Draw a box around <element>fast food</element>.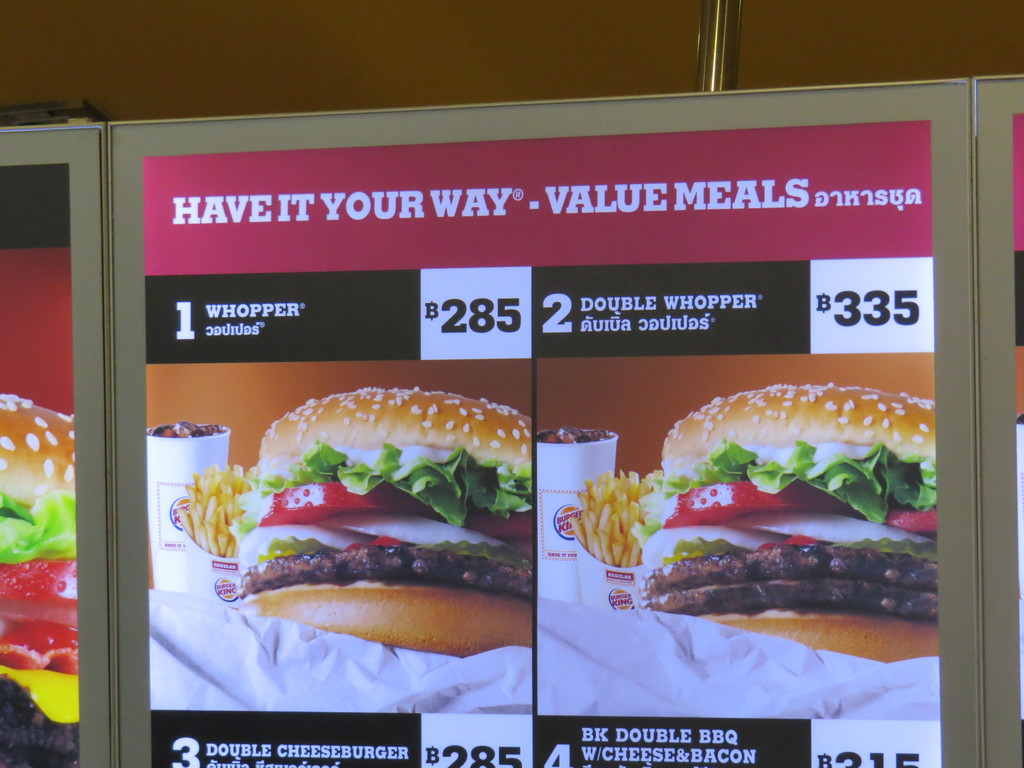
l=222, t=387, r=563, b=653.
